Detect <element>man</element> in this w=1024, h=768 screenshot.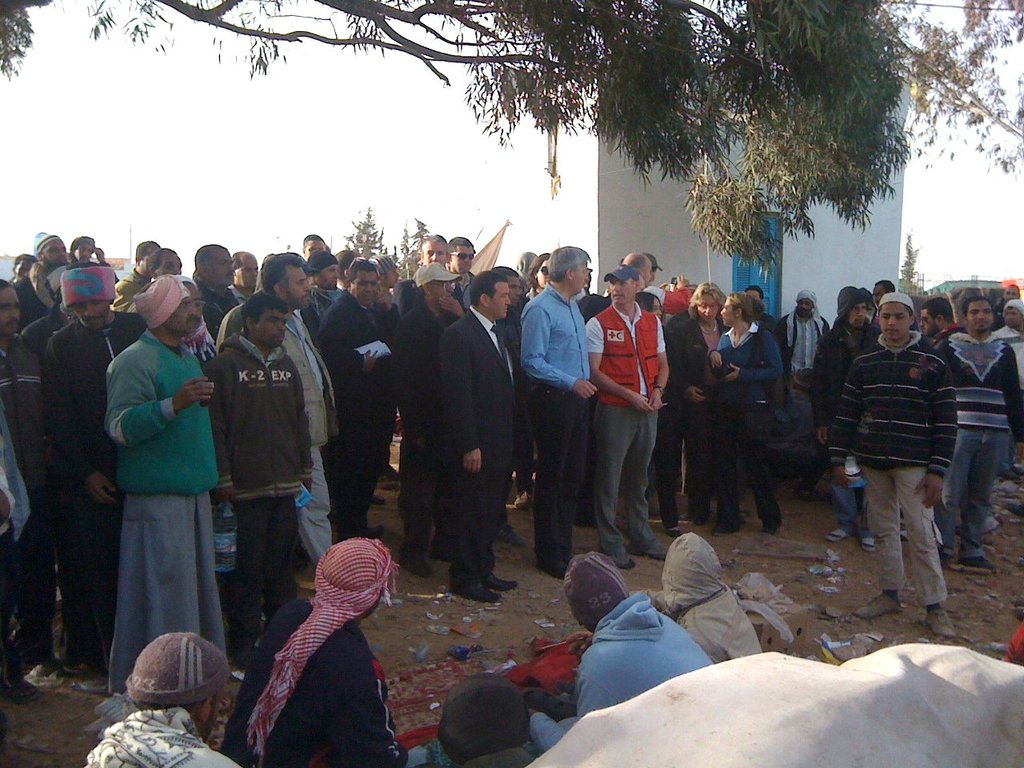
Detection: bbox(80, 630, 238, 767).
